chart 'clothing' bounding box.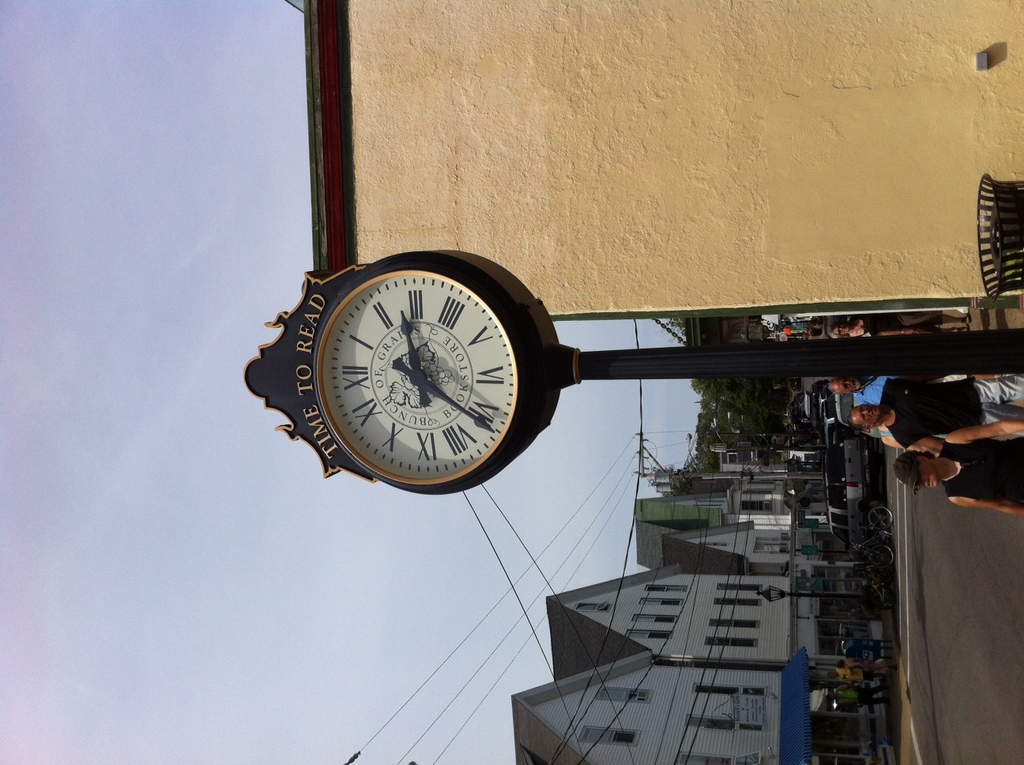
Charted: Rect(938, 439, 1023, 503).
